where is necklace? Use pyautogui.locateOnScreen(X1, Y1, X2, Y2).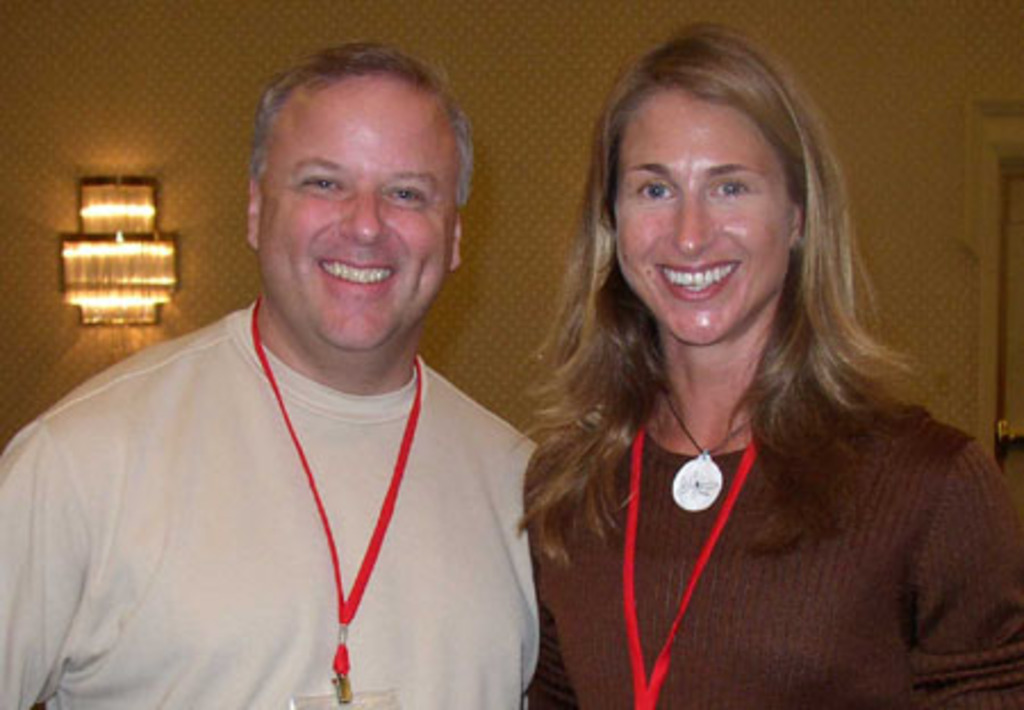
pyautogui.locateOnScreen(669, 398, 755, 510).
